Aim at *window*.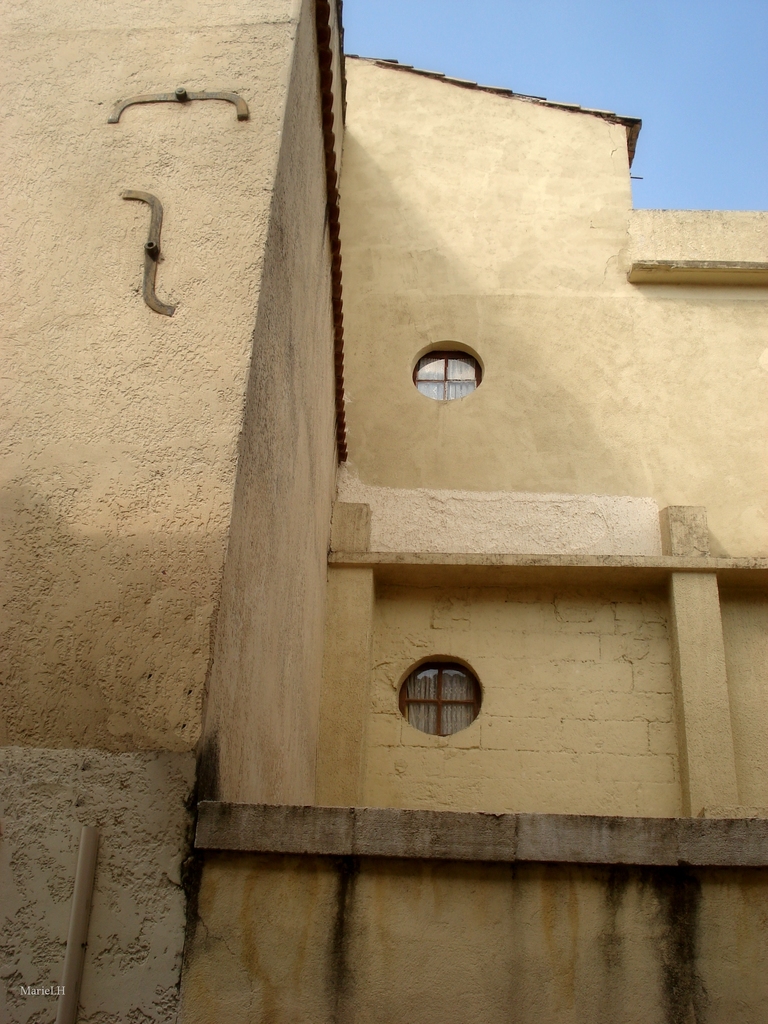
Aimed at {"x1": 413, "y1": 354, "x2": 479, "y2": 396}.
